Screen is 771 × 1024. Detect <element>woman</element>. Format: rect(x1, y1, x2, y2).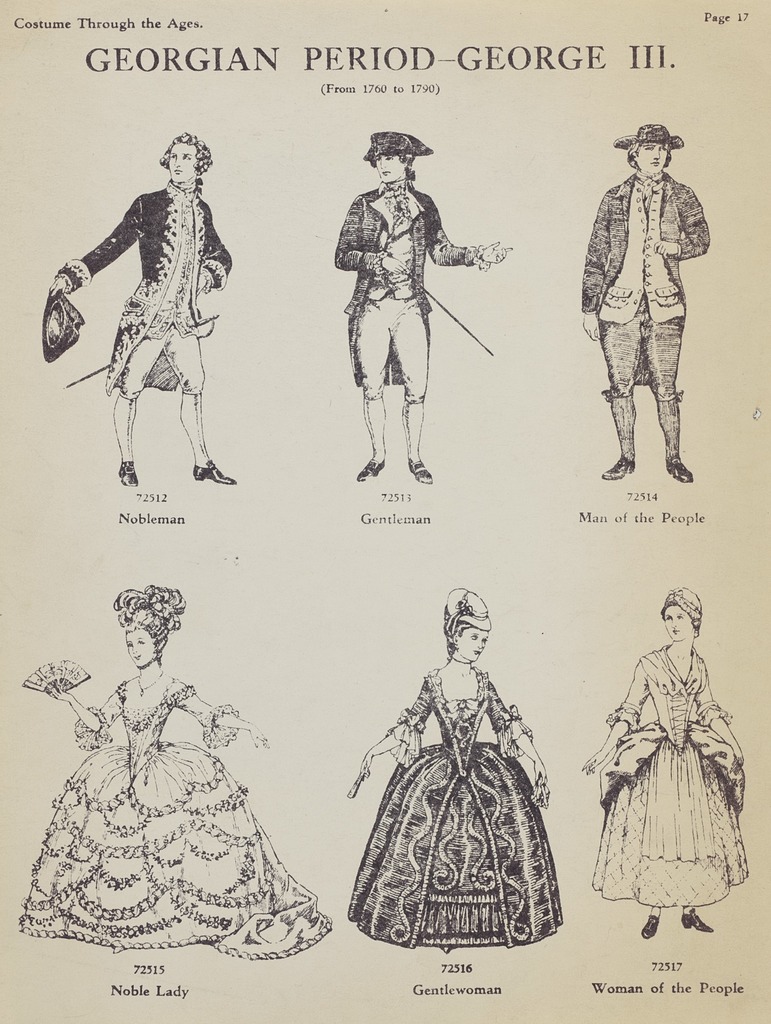
rect(19, 581, 331, 964).
